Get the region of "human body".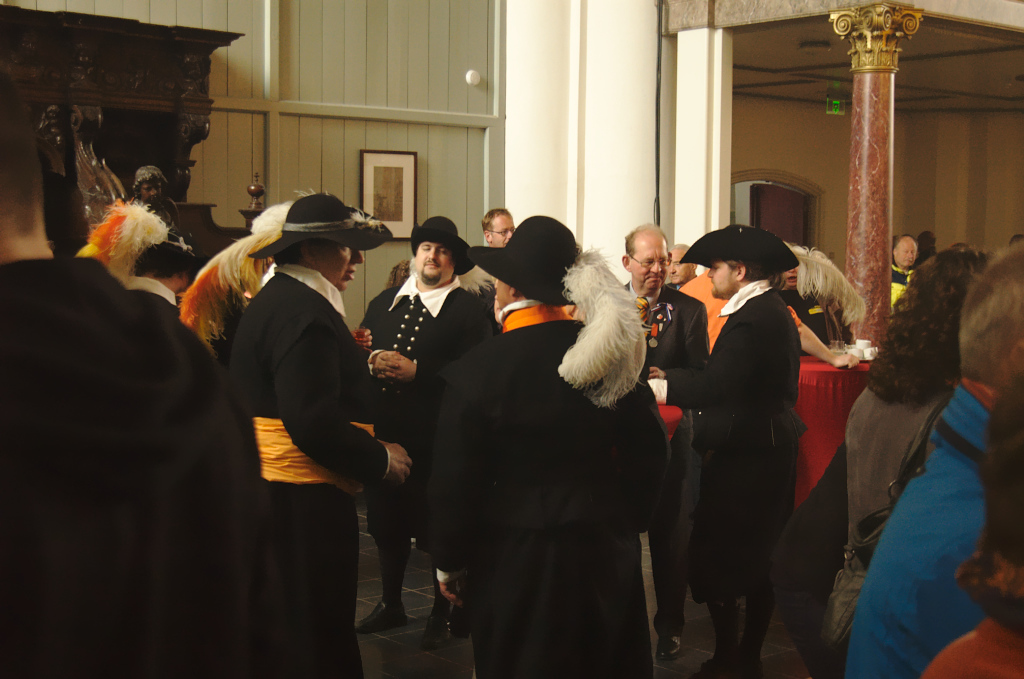
l=453, t=193, r=525, b=324.
